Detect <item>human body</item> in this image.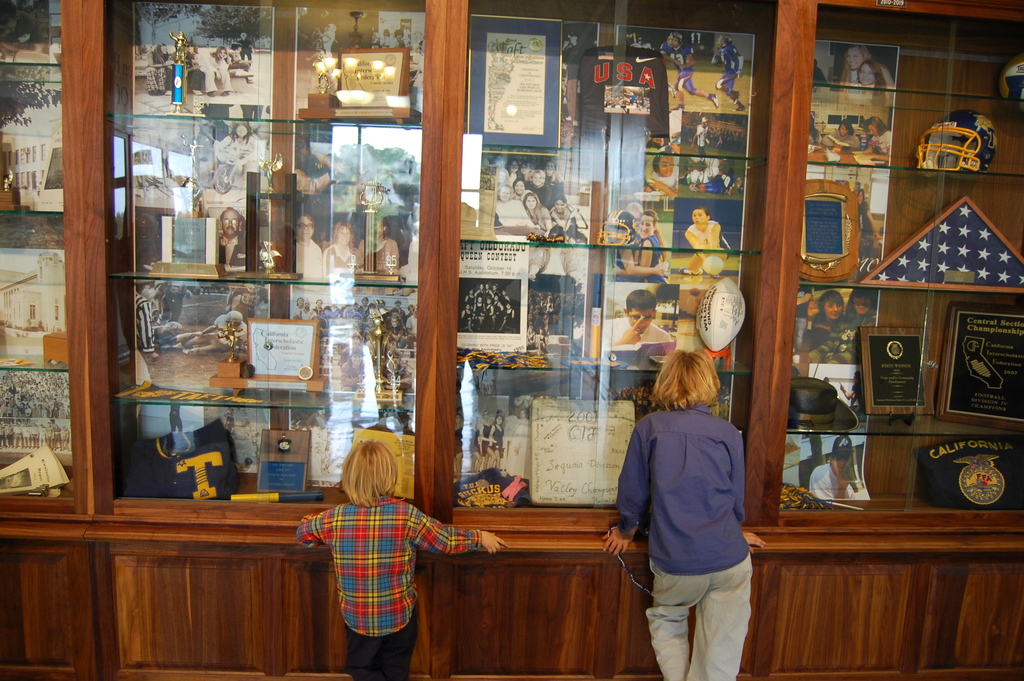
Detection: <region>360, 216, 397, 280</region>.
